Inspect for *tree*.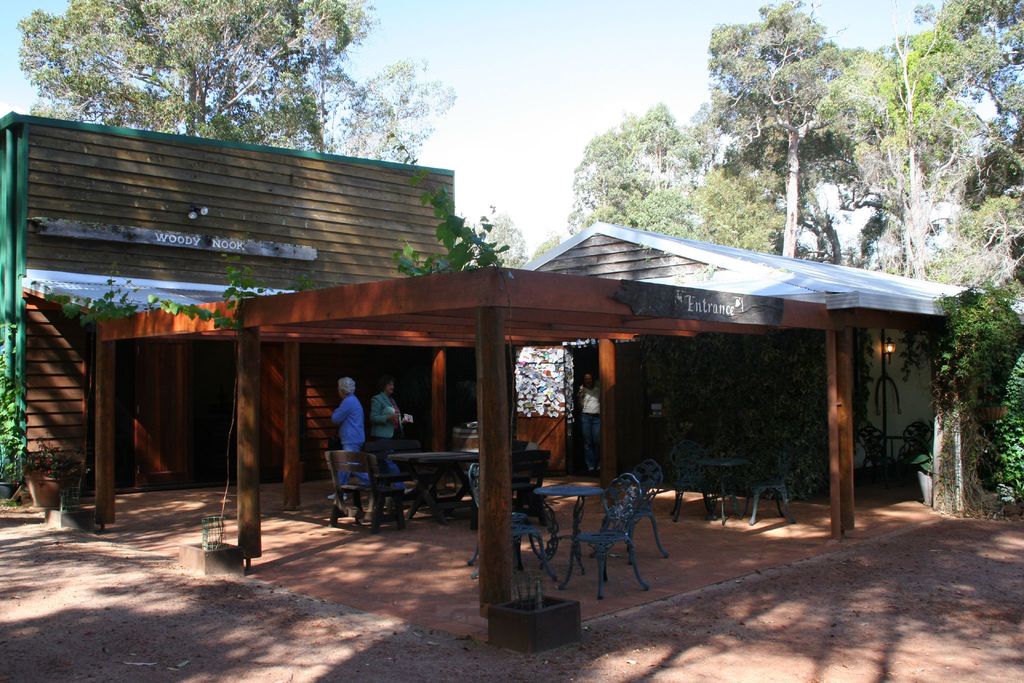
Inspection: bbox=[561, 99, 696, 234].
